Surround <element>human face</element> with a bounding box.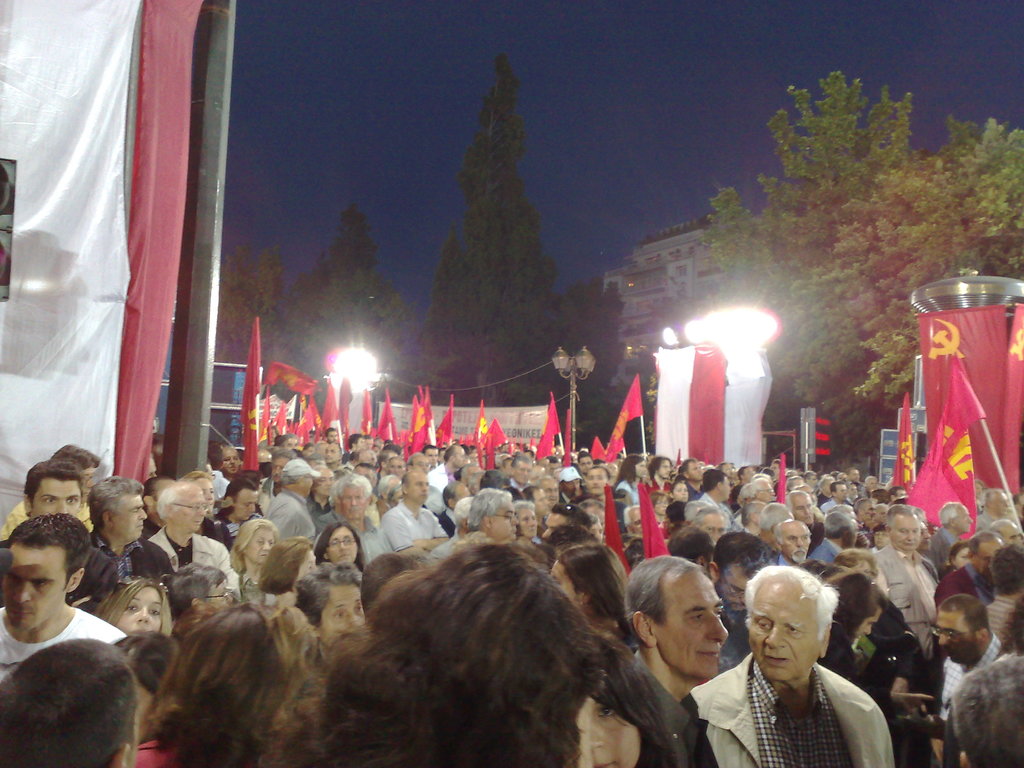
box(196, 478, 217, 516).
